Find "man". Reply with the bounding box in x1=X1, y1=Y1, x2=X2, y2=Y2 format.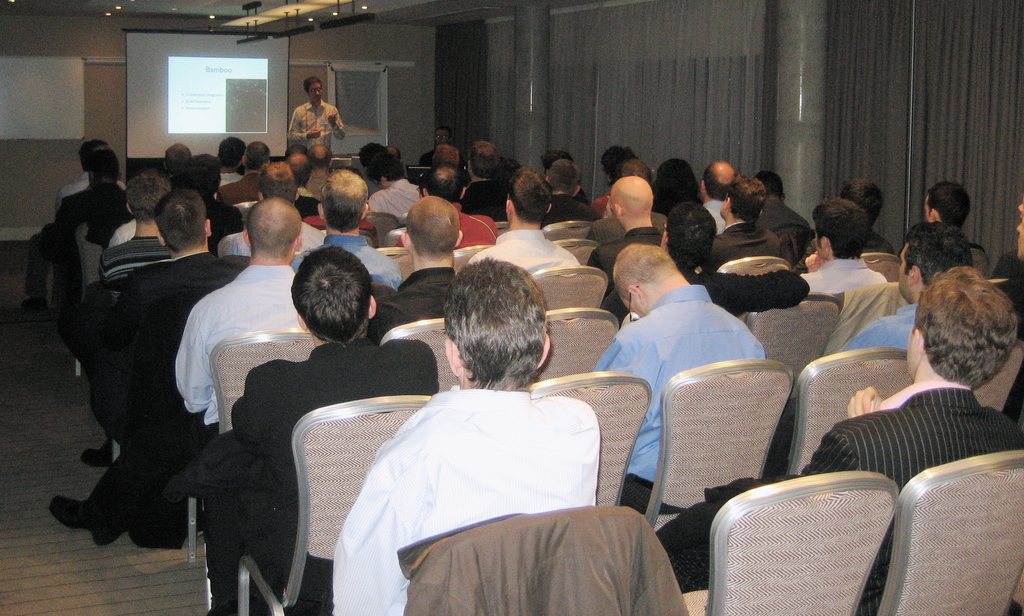
x1=382, y1=193, x2=458, y2=316.
